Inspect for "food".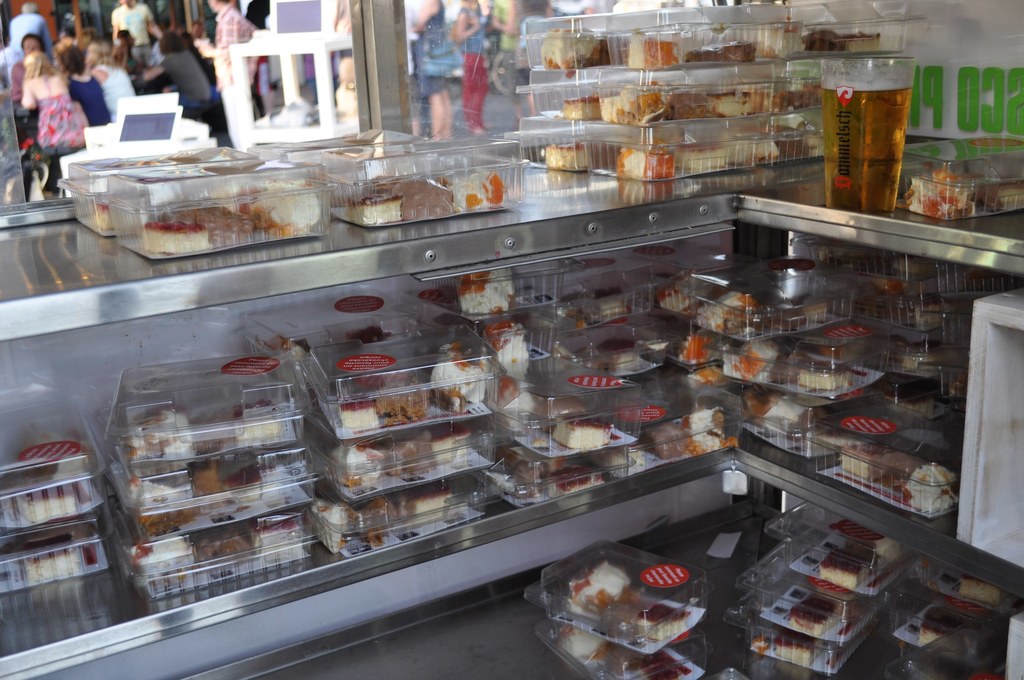
Inspection: bbox(138, 471, 195, 514).
